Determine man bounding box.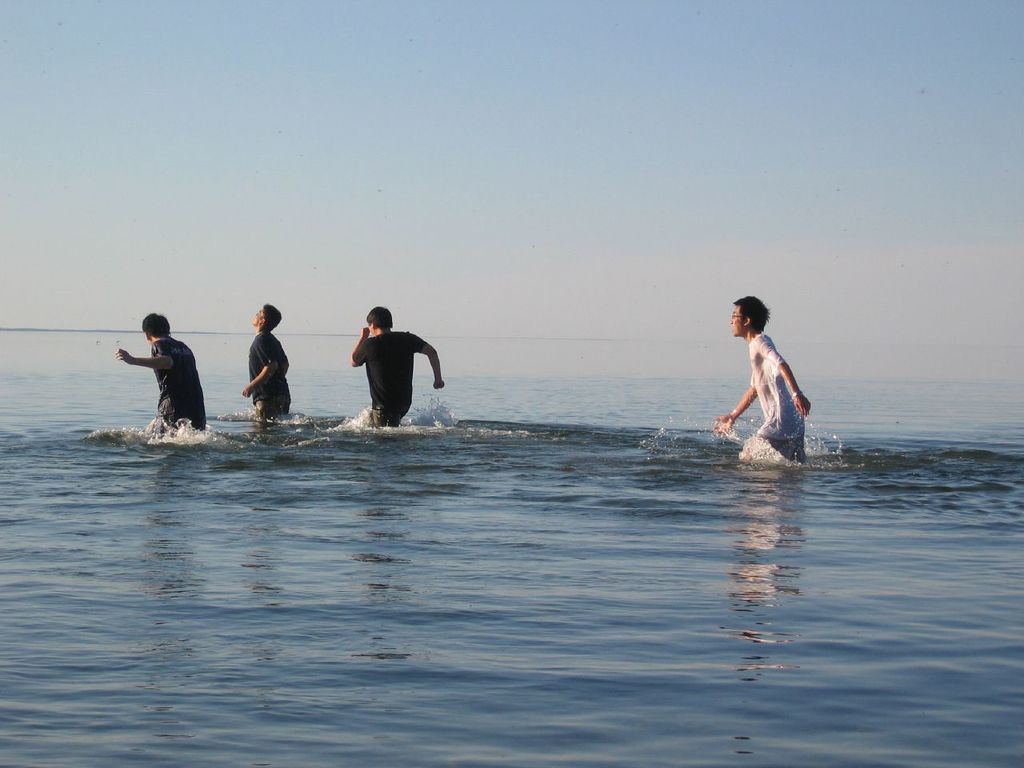
Determined: locate(706, 290, 818, 470).
